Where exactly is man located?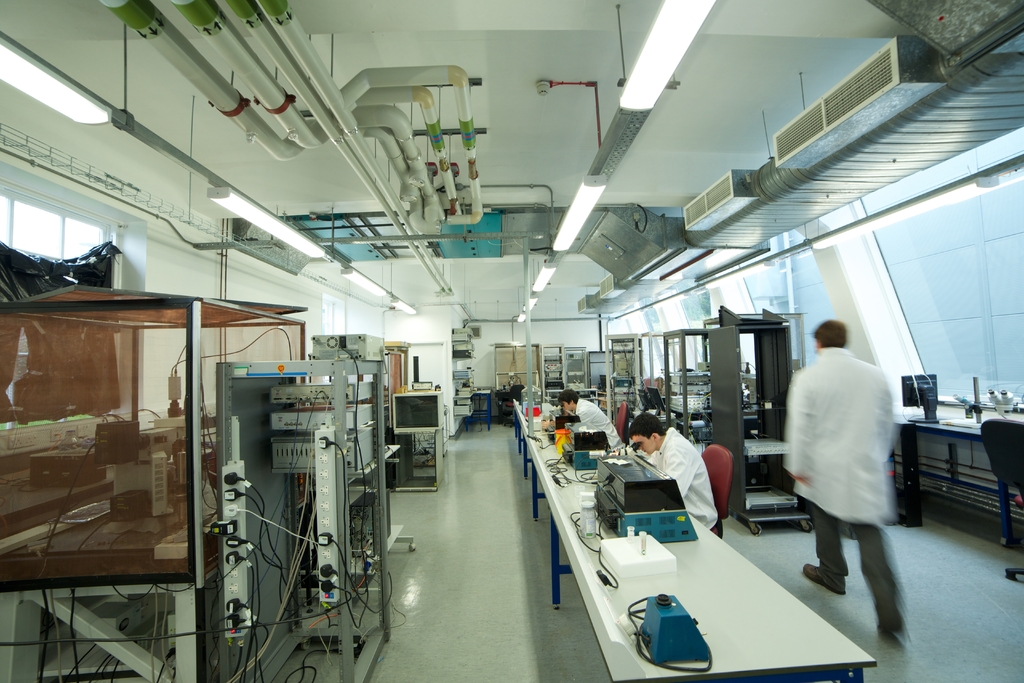
Its bounding box is <bbox>541, 388, 634, 451</bbox>.
